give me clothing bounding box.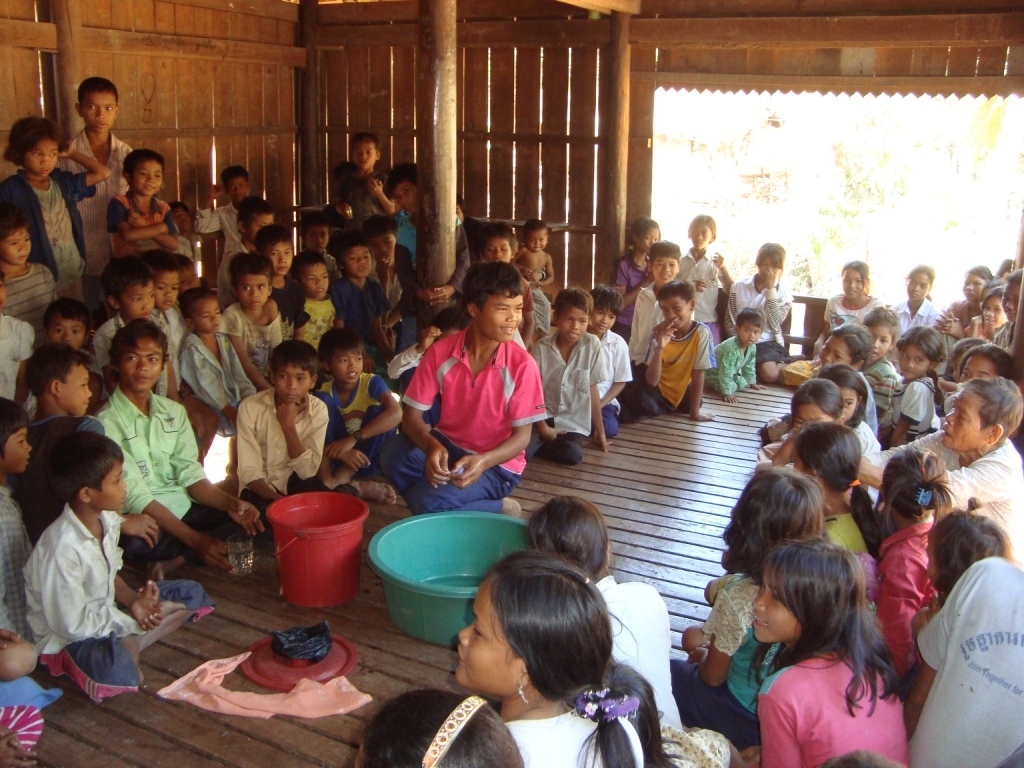
{"left": 230, "top": 375, "right": 324, "bottom": 508}.
